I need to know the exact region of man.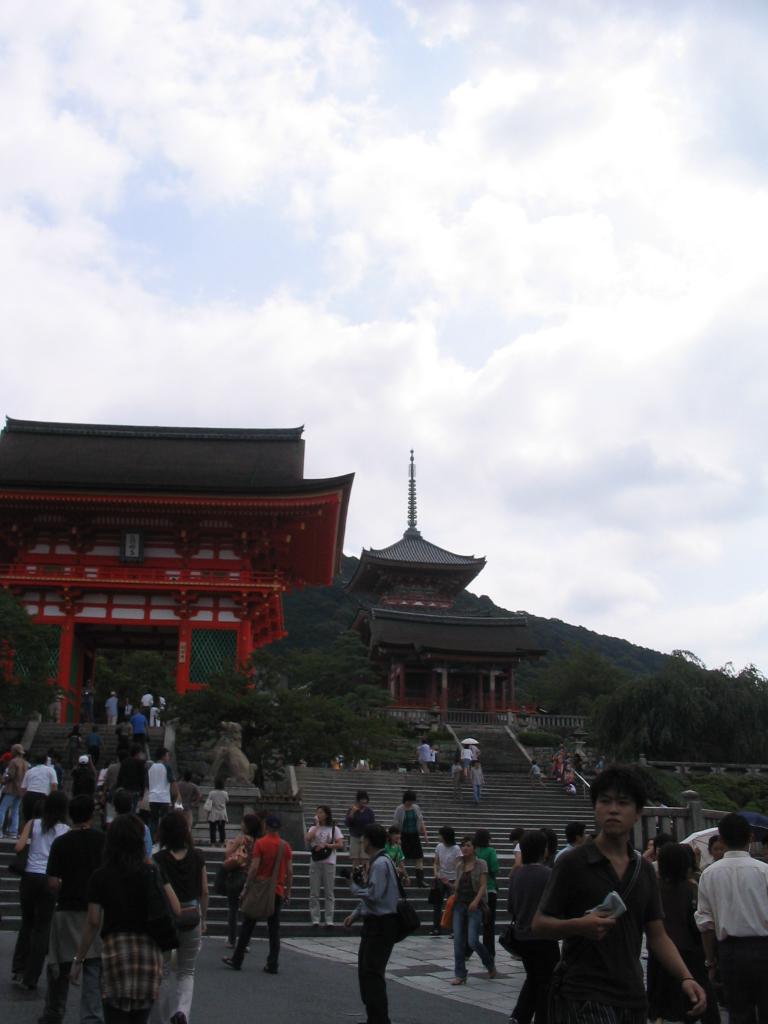
Region: rect(0, 742, 26, 836).
